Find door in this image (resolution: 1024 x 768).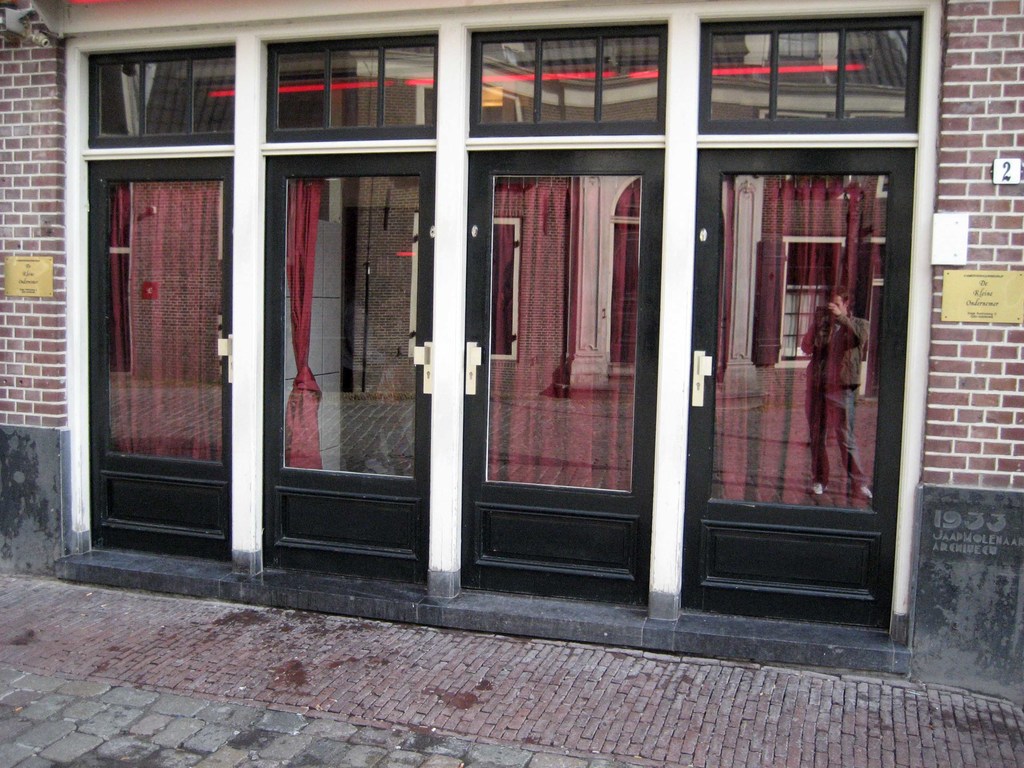
675, 147, 911, 636.
